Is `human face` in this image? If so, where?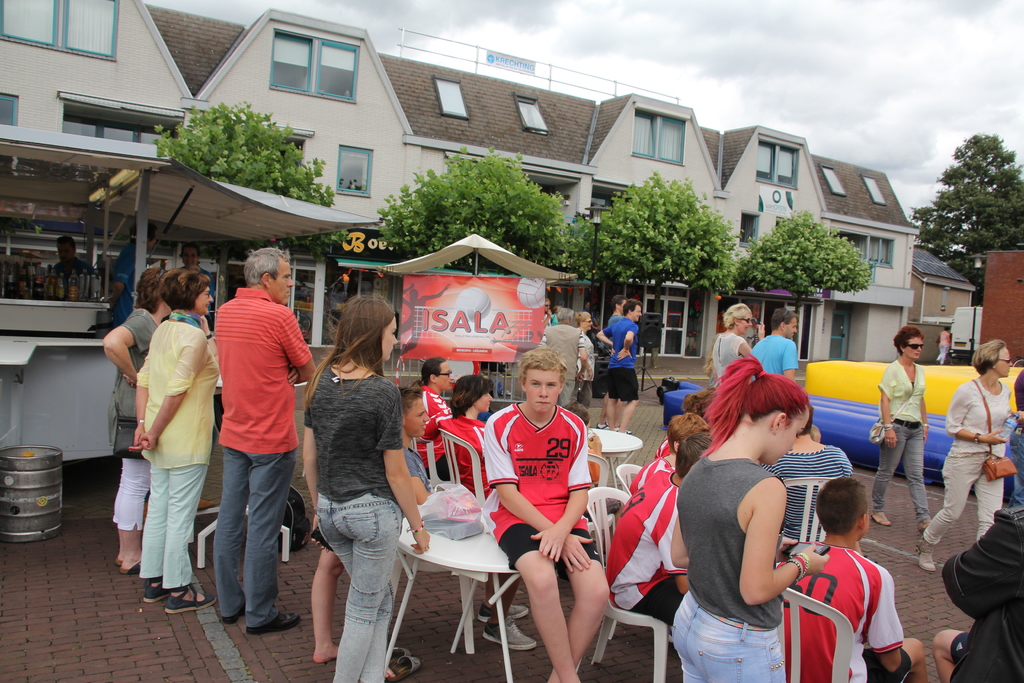
Yes, at crop(381, 316, 402, 362).
